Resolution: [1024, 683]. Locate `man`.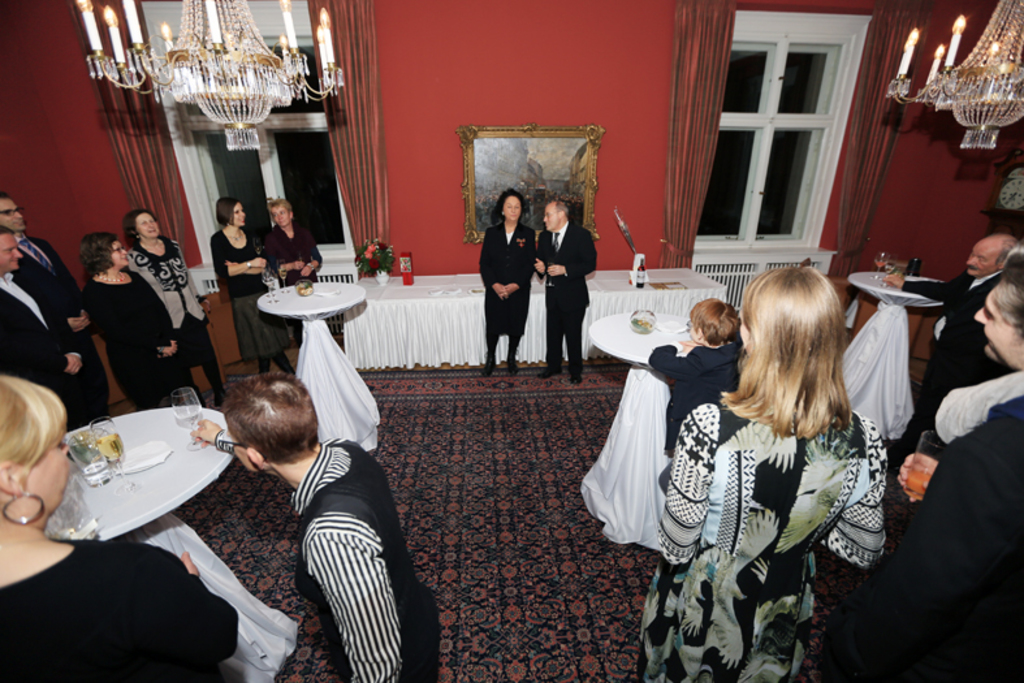
[880, 234, 1016, 464].
